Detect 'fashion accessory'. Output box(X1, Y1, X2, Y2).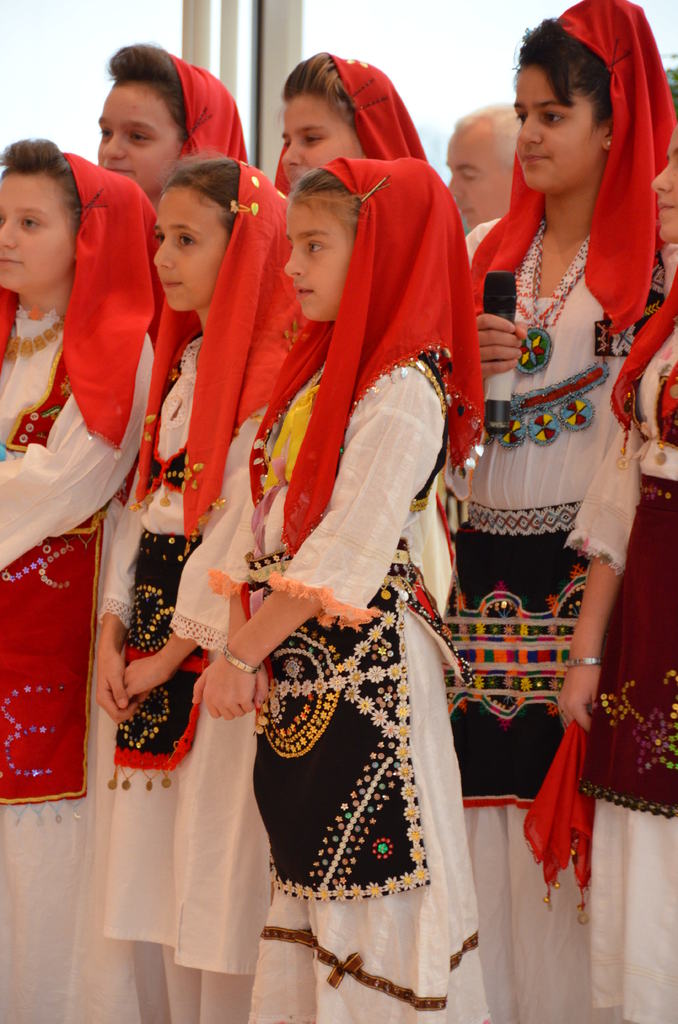
box(270, 56, 434, 202).
